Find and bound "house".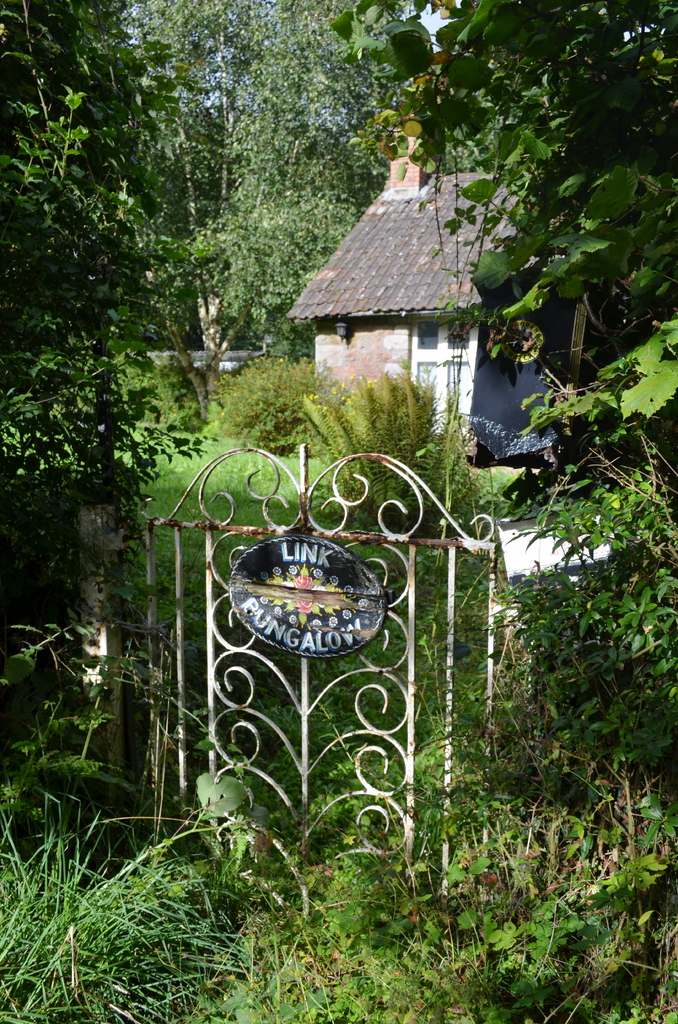
Bound: 286 92 632 466.
